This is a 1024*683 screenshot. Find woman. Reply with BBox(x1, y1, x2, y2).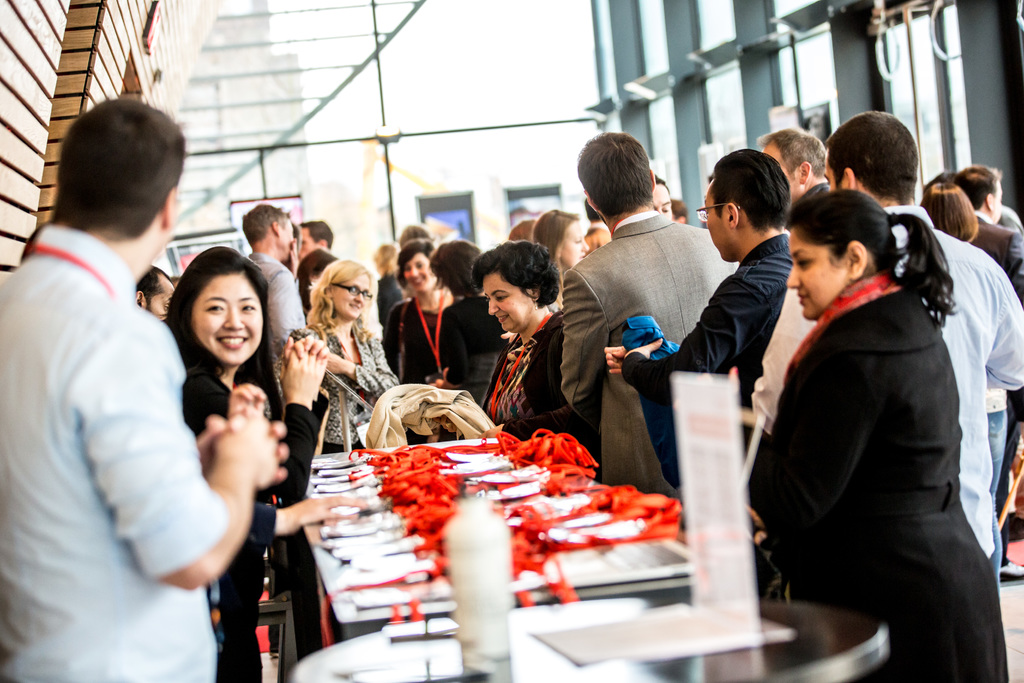
BBox(378, 229, 473, 390).
